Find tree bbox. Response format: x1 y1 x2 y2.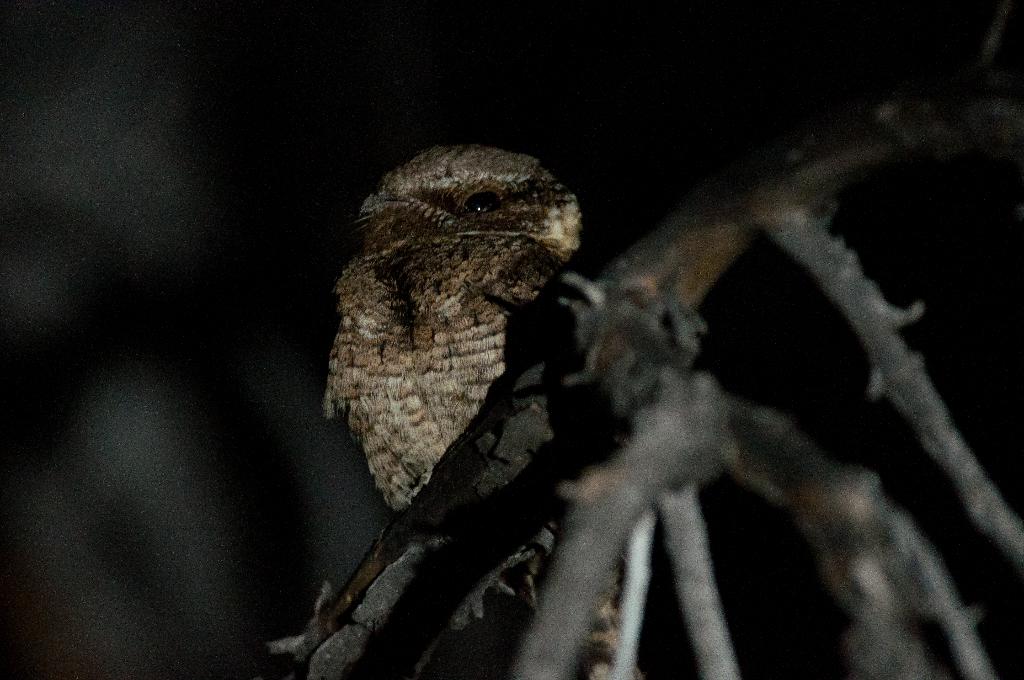
268 0 1023 679.
